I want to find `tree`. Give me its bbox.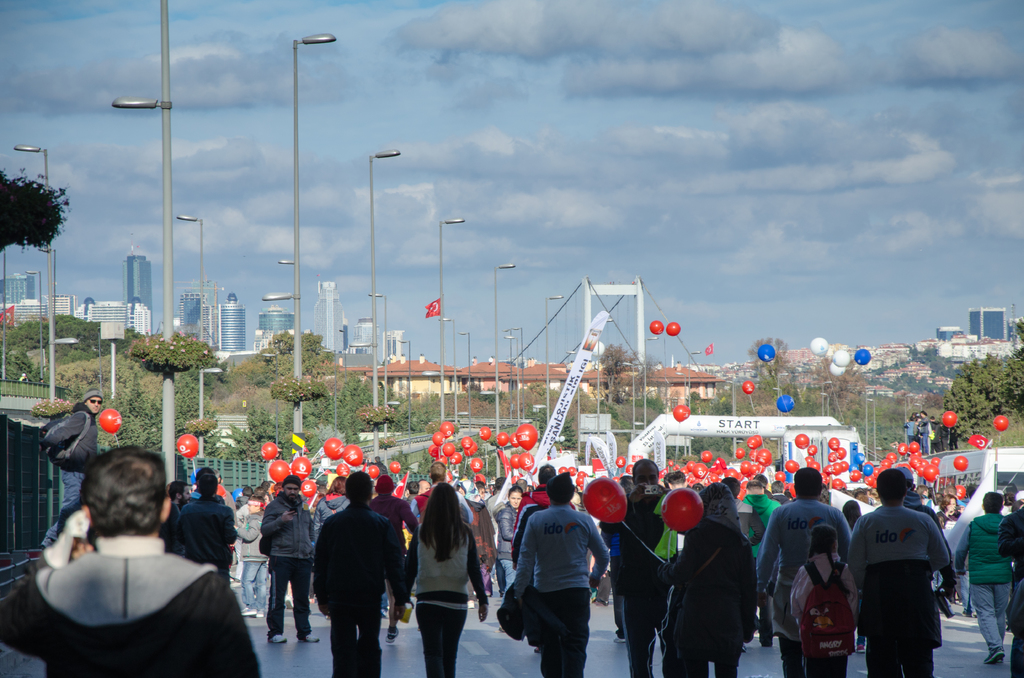
l=502, t=387, r=549, b=426.
